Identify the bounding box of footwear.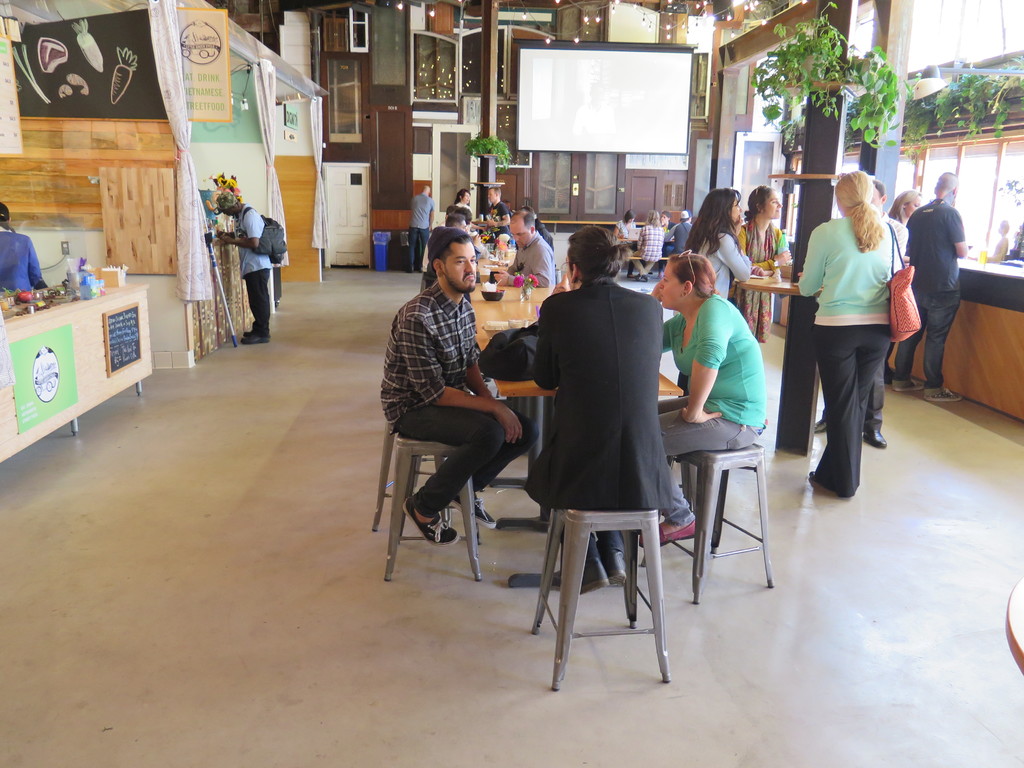
region(401, 495, 460, 545).
